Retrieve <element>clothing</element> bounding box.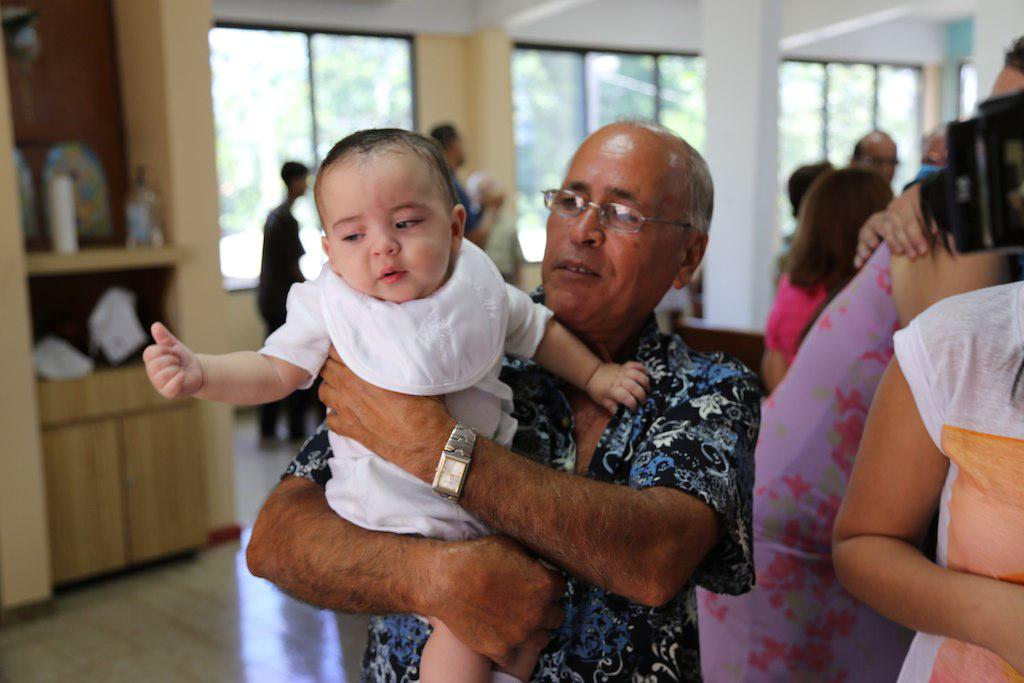
Bounding box: locate(258, 236, 552, 627).
